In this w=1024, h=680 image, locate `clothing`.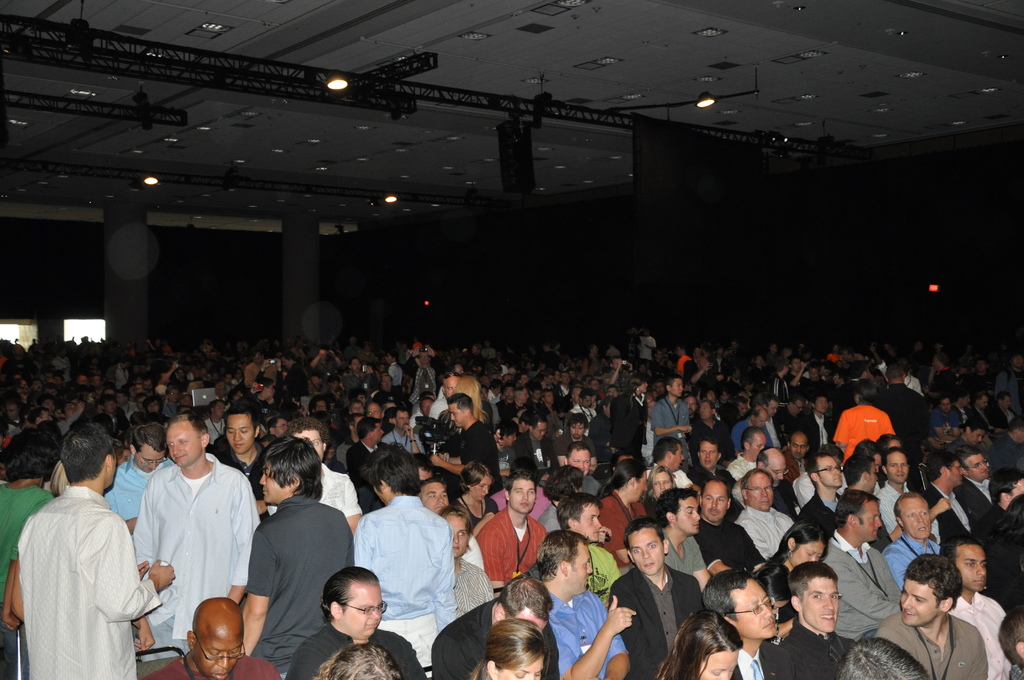
Bounding box: {"left": 829, "top": 407, "right": 899, "bottom": 471}.
